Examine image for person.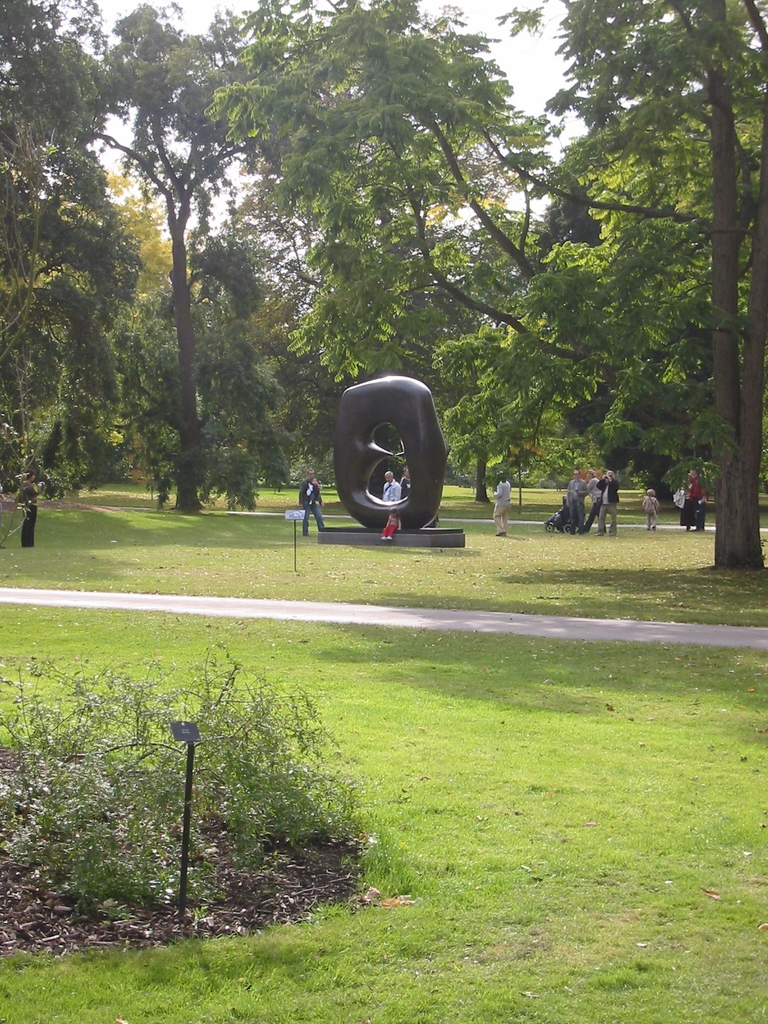
Examination result: (left=639, top=489, right=657, bottom=529).
